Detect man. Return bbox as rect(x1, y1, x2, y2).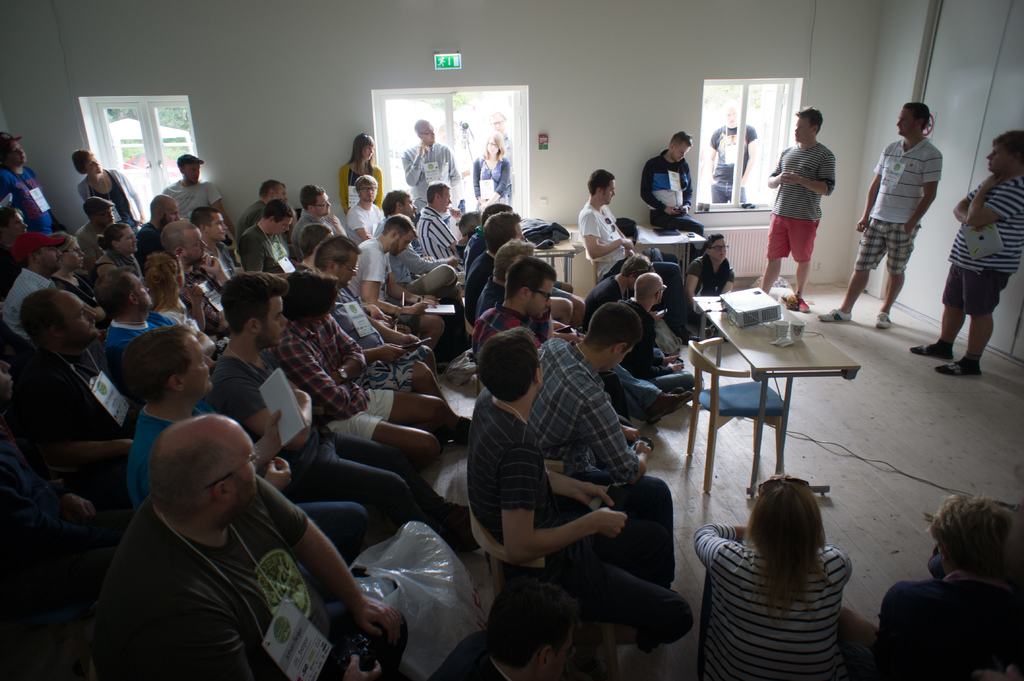
rect(709, 103, 758, 202).
